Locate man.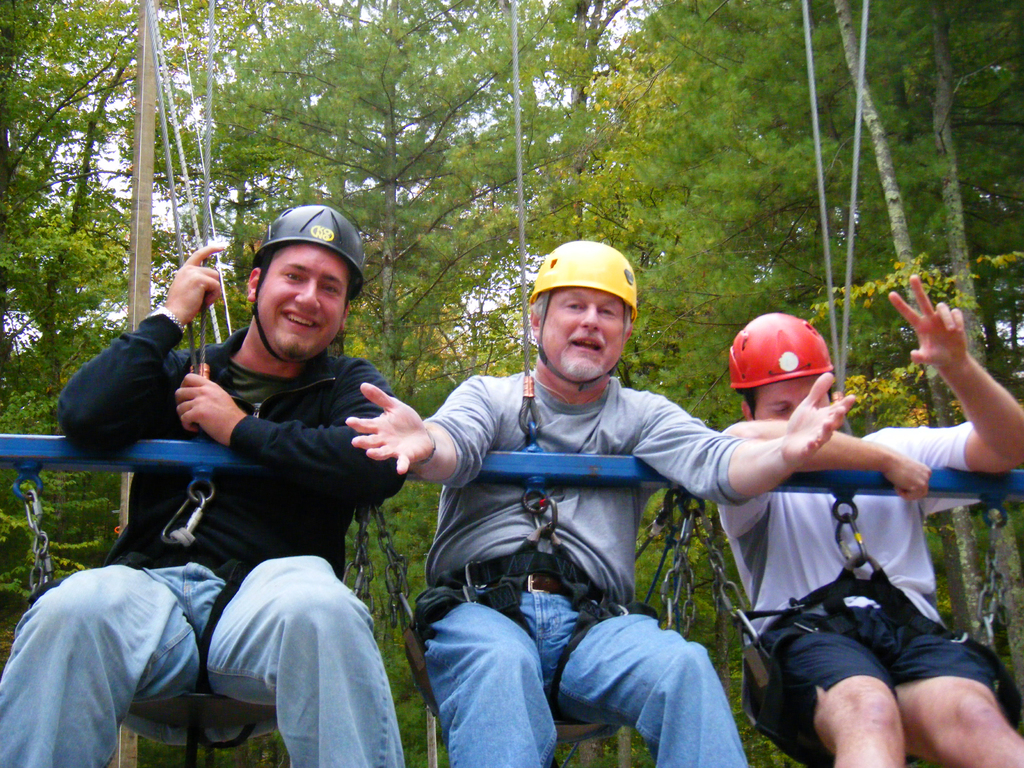
Bounding box: {"x1": 374, "y1": 236, "x2": 803, "y2": 762}.
